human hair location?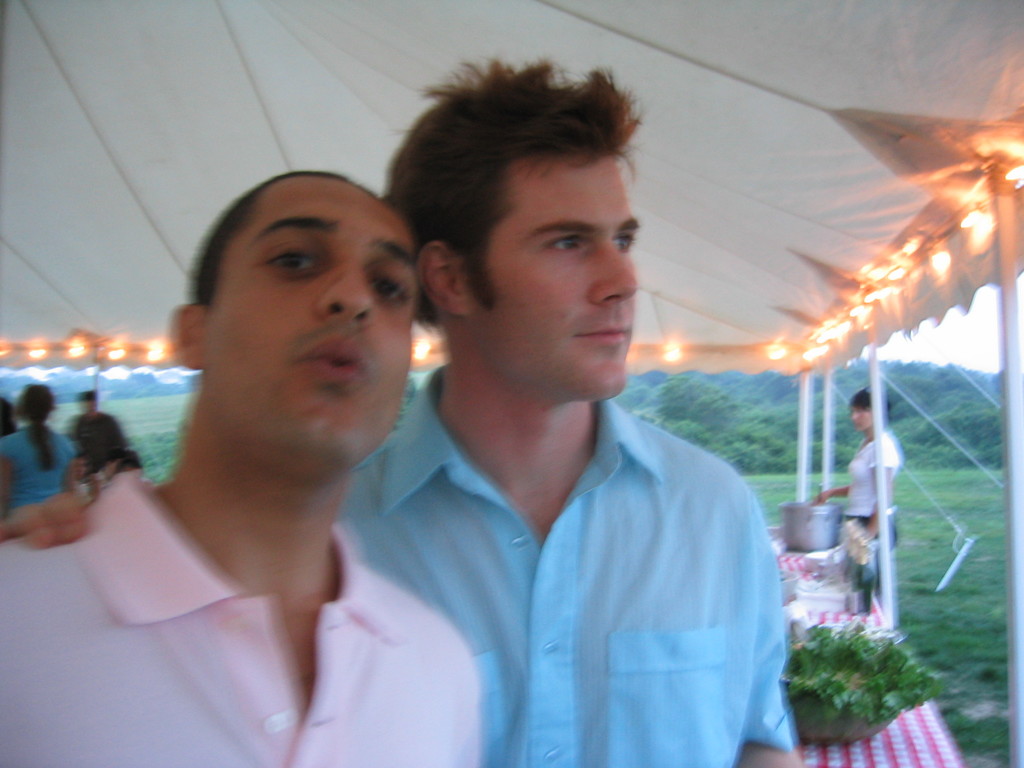
189:170:415:309
